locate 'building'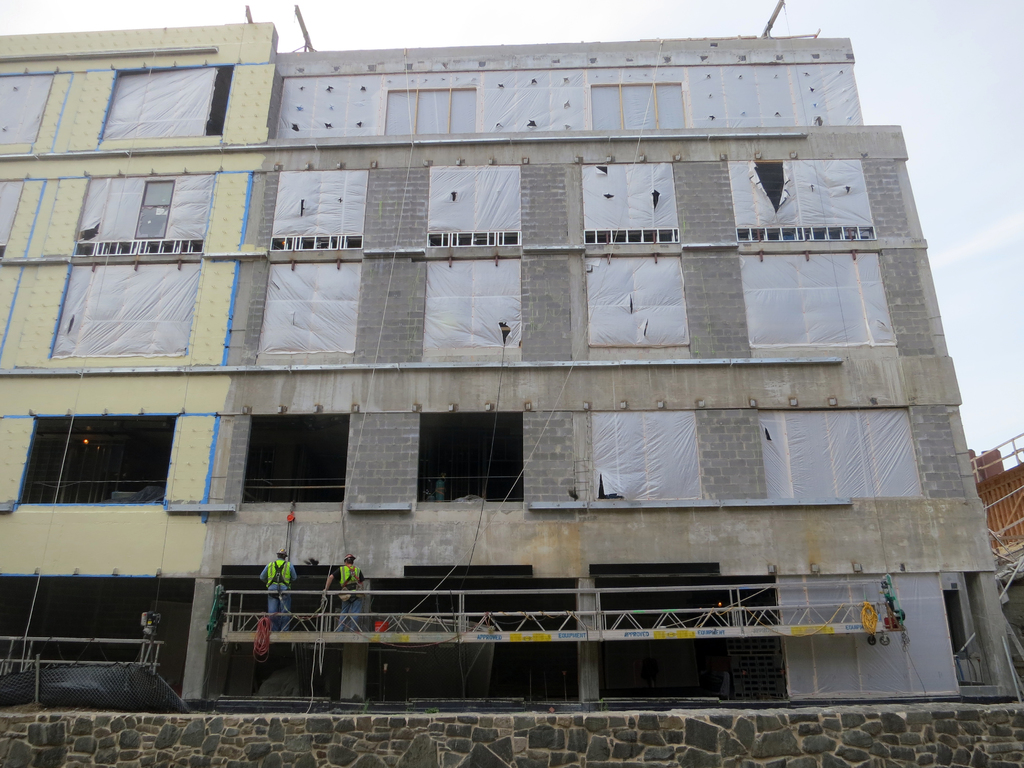
[0, 20, 286, 719]
